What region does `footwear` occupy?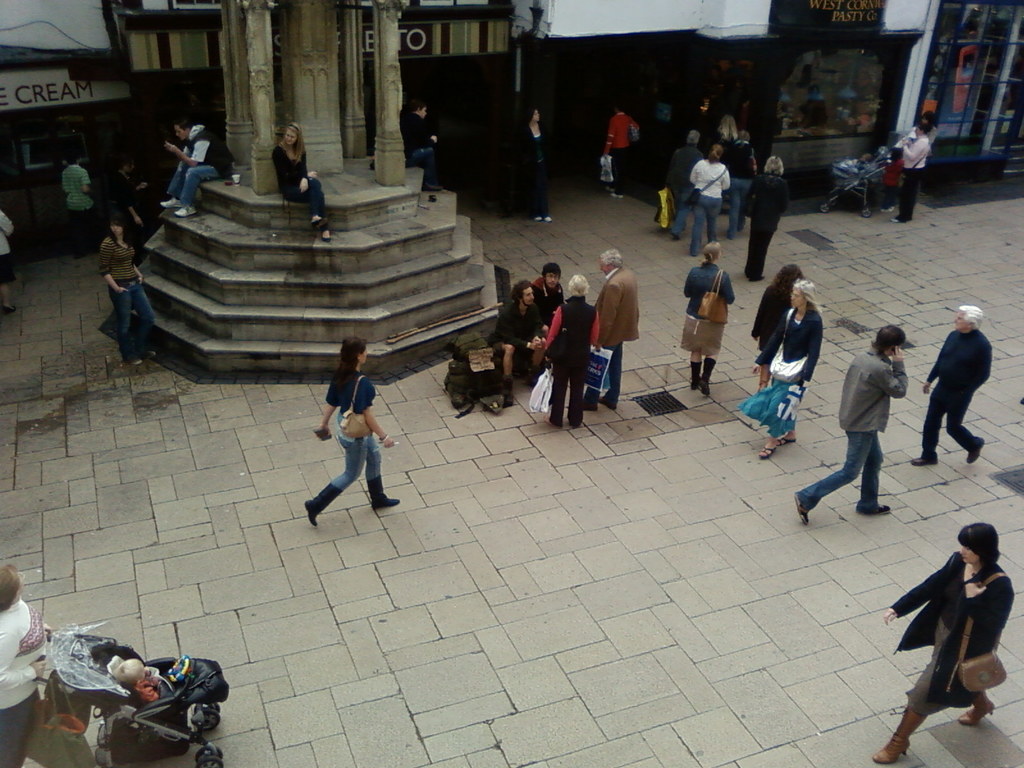
Rect(887, 214, 897, 225).
